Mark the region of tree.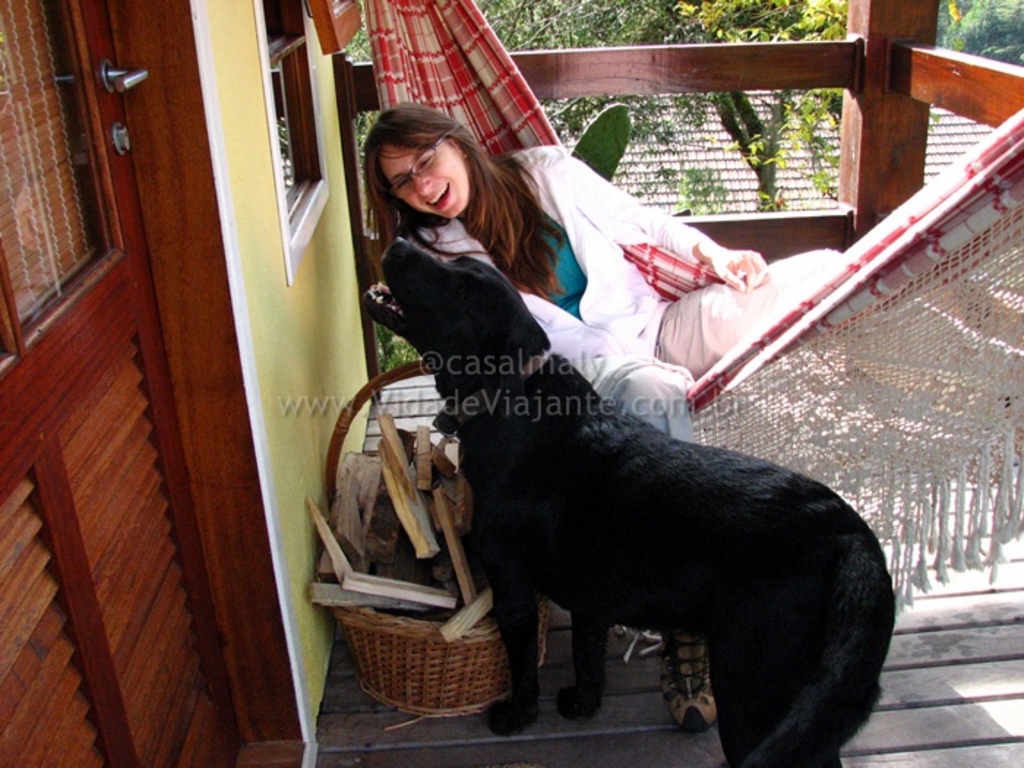
Region: bbox=[946, 0, 1020, 59].
